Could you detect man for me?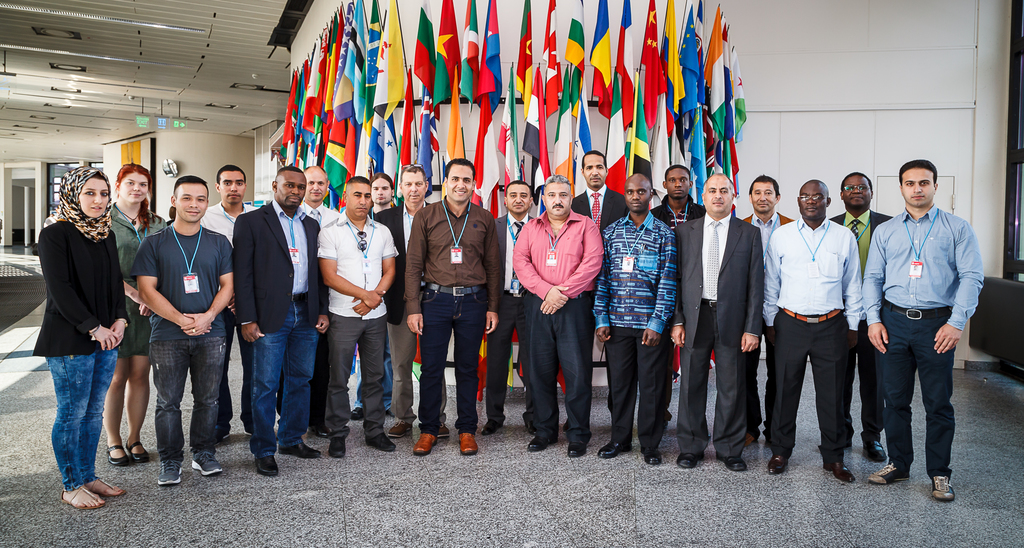
Detection result: Rect(586, 167, 682, 470).
